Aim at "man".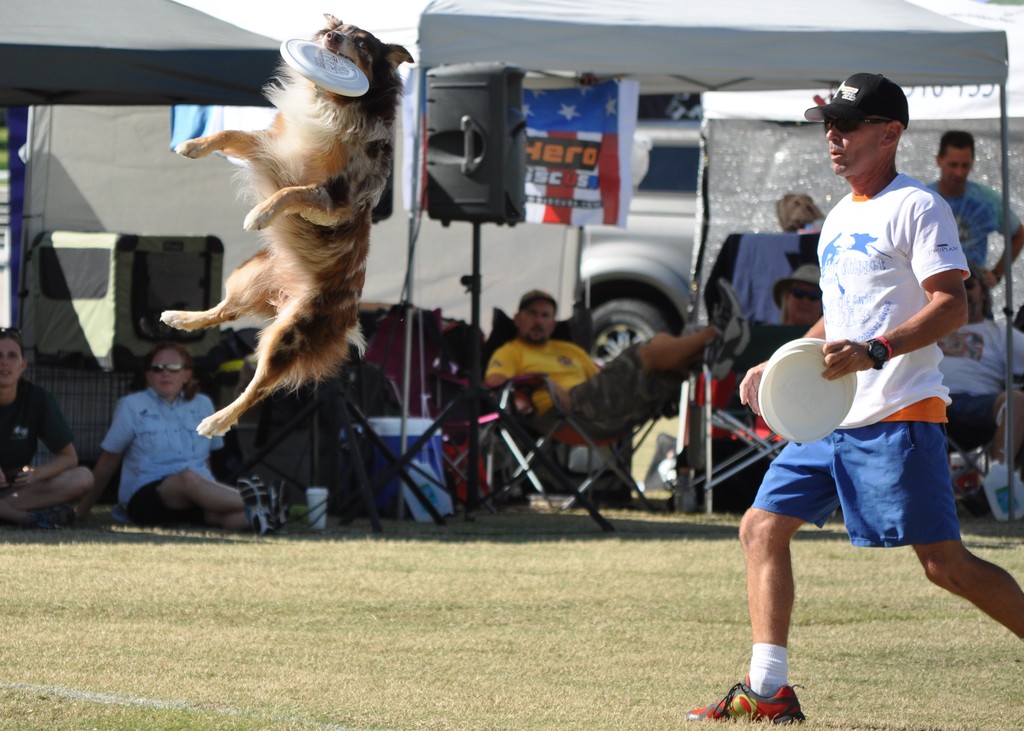
Aimed at (x1=486, y1=289, x2=731, y2=440).
